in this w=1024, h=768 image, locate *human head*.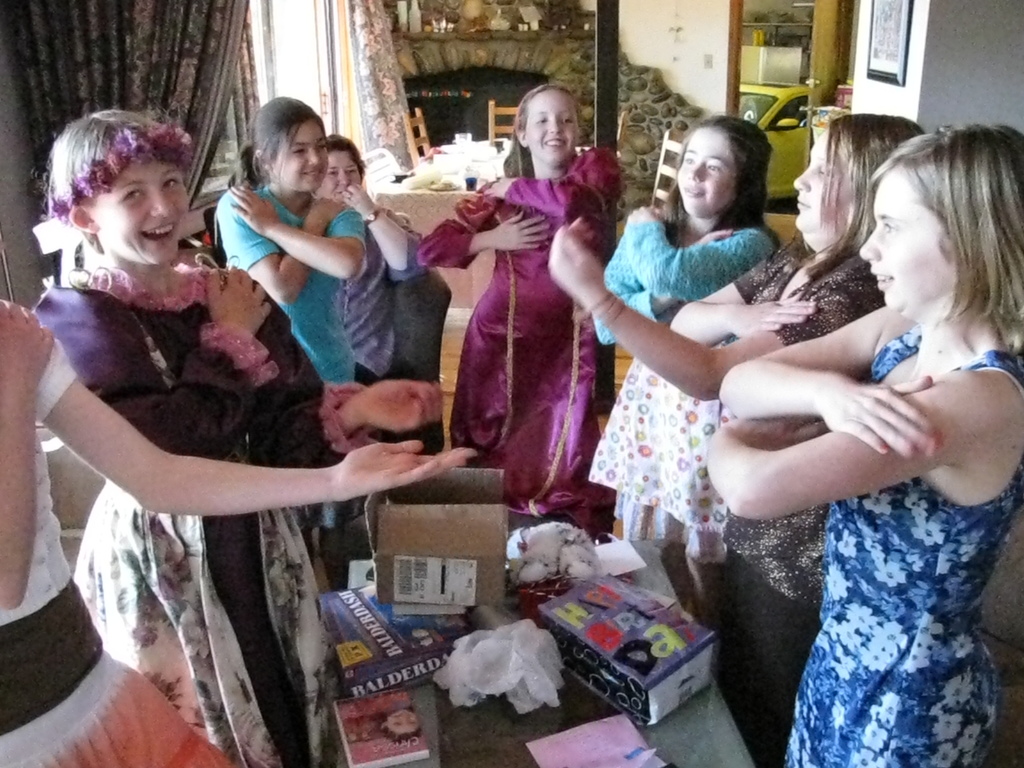
Bounding box: box=[858, 125, 1023, 312].
